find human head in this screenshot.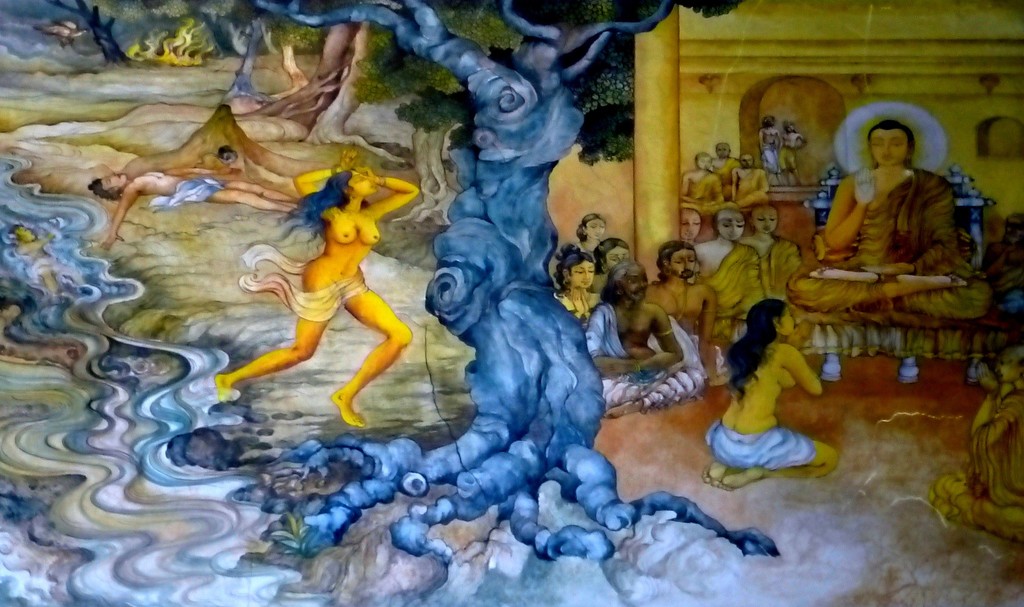
The bounding box for human head is box=[746, 299, 793, 338].
